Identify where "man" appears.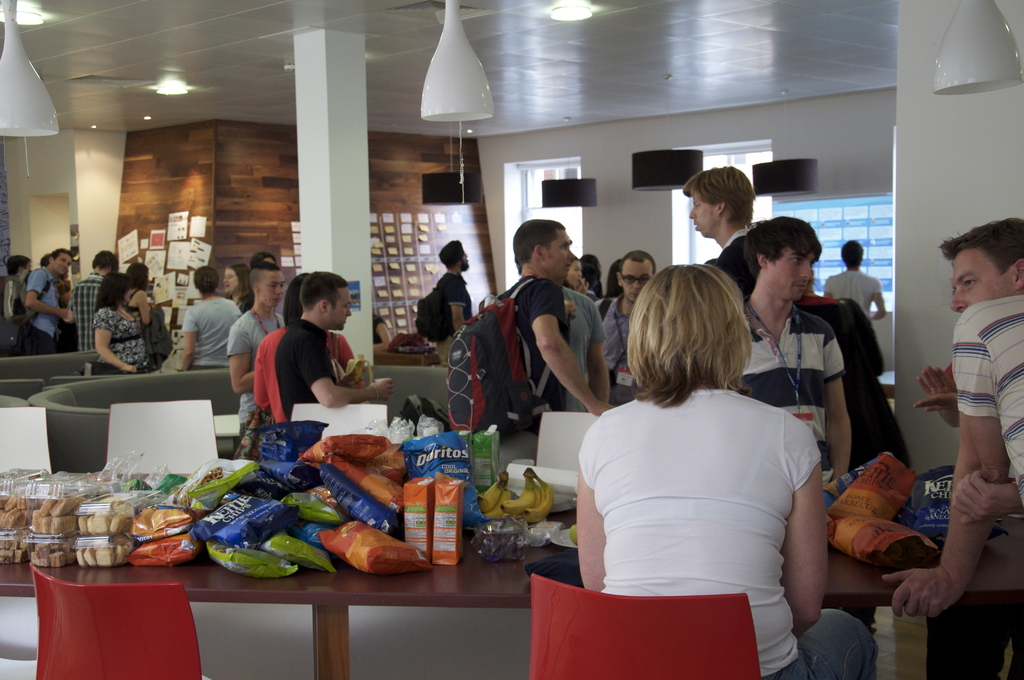
Appears at (x1=22, y1=250, x2=70, y2=348).
